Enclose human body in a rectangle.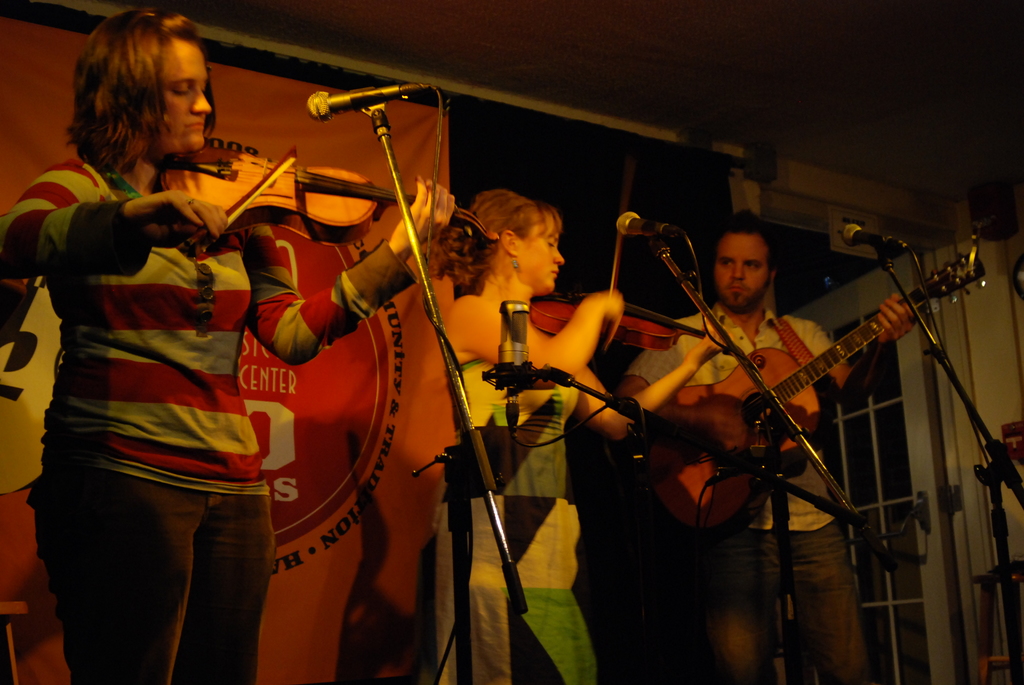
left=604, top=219, right=925, bottom=684.
